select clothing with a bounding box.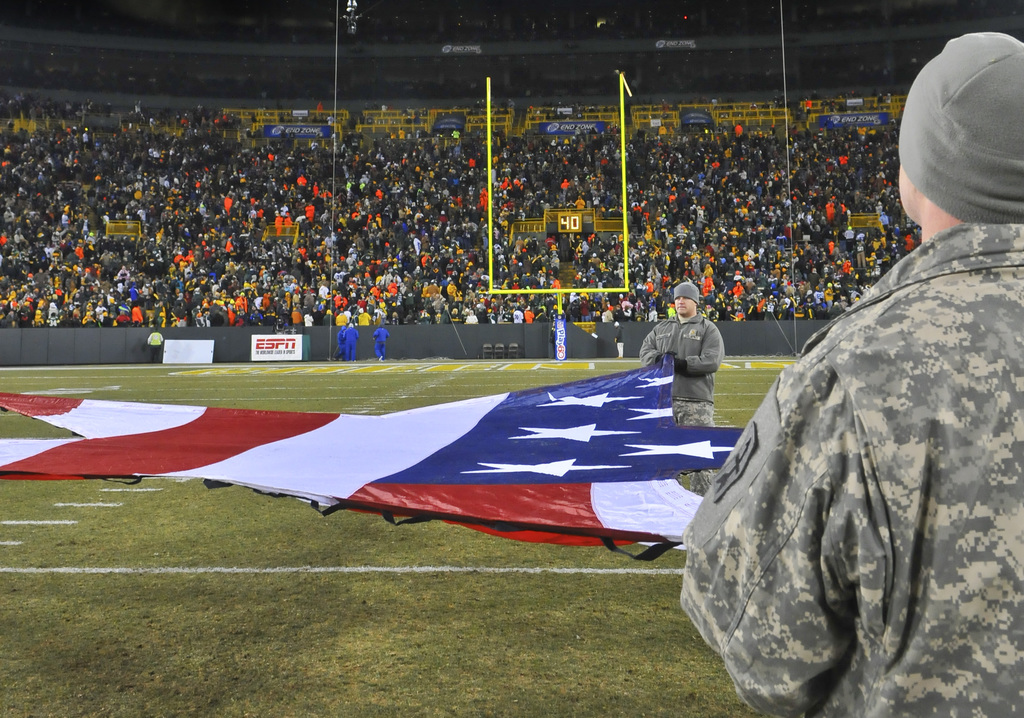
331:331:343:355.
